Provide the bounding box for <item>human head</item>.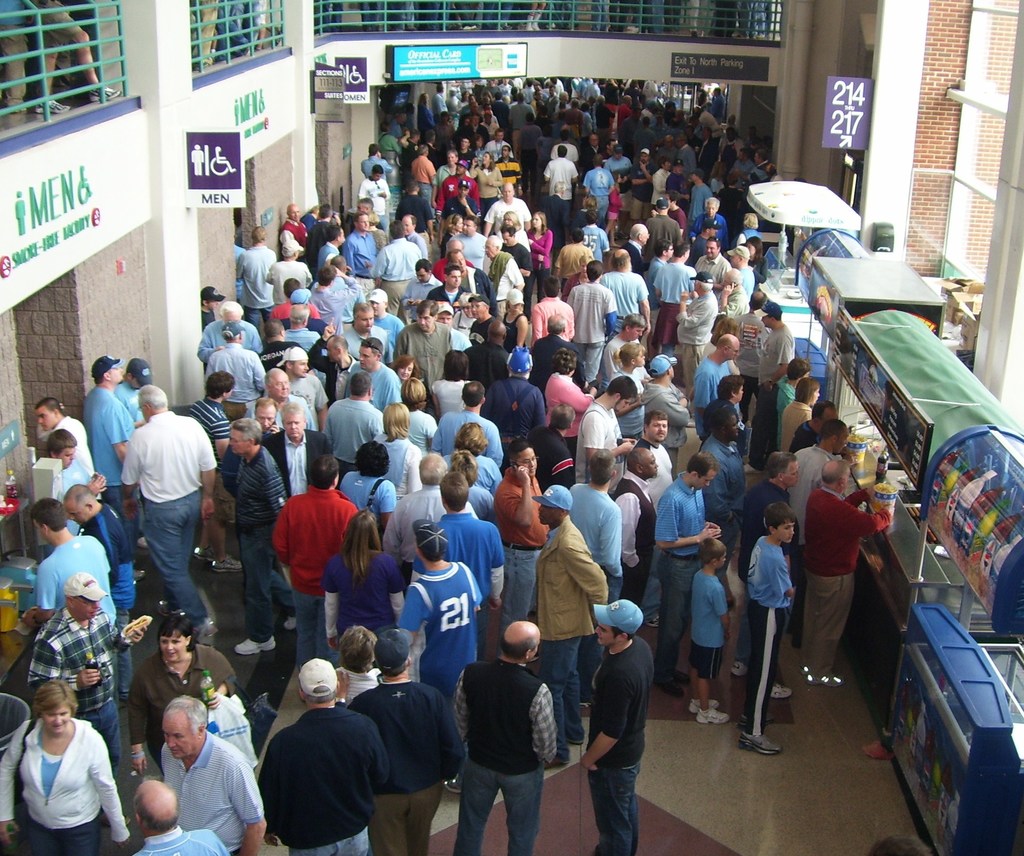
Rect(710, 406, 744, 440).
